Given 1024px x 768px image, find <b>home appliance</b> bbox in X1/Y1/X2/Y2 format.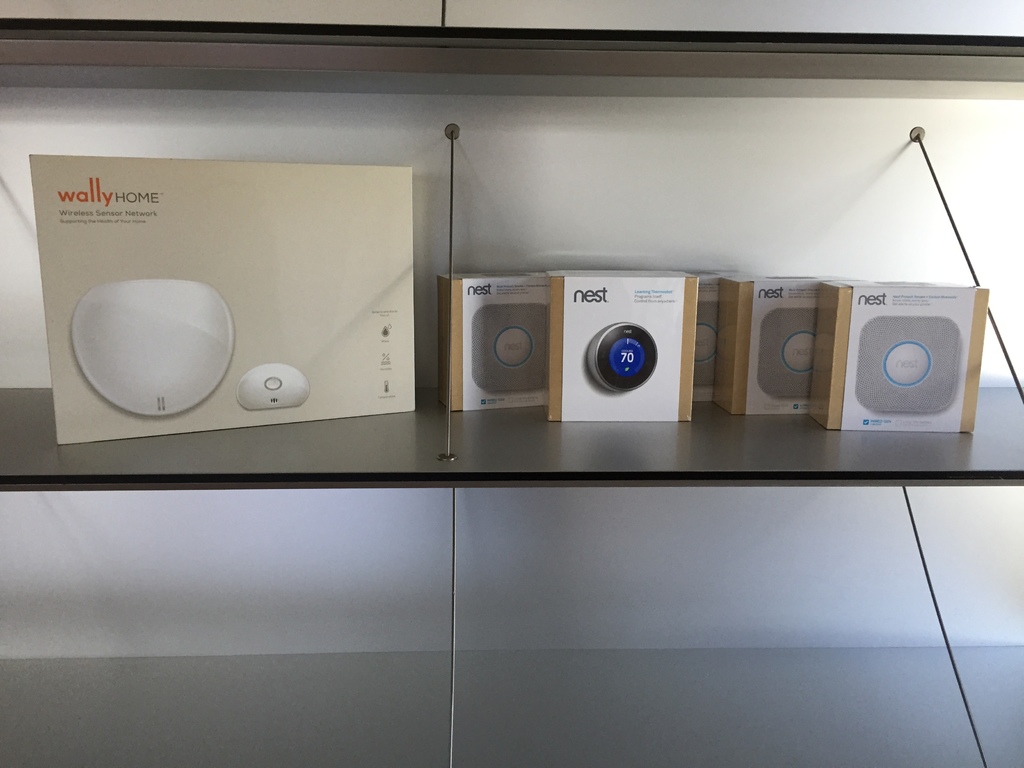
587/322/658/395.
